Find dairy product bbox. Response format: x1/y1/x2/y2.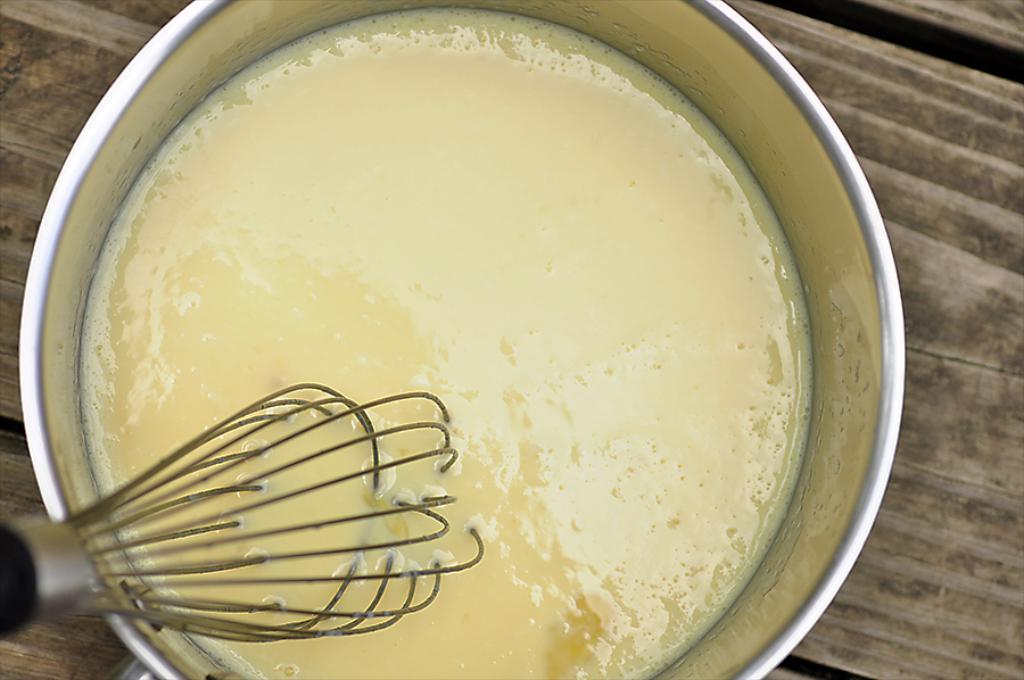
41/32/867/637.
